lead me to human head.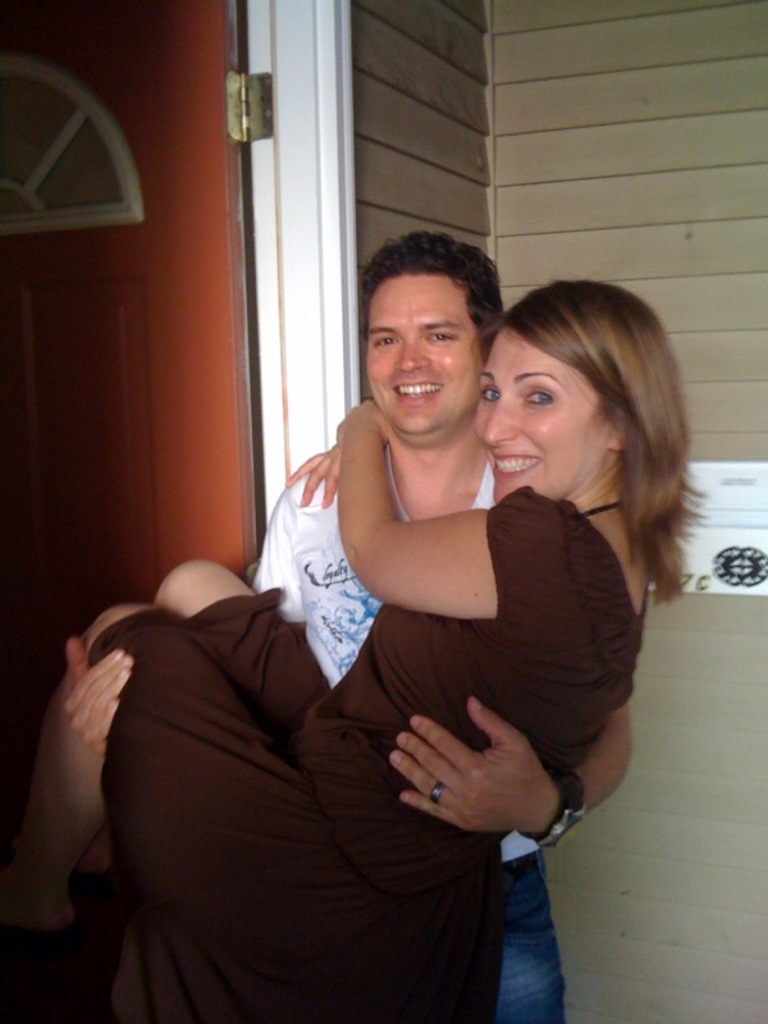
Lead to select_region(362, 228, 490, 434).
